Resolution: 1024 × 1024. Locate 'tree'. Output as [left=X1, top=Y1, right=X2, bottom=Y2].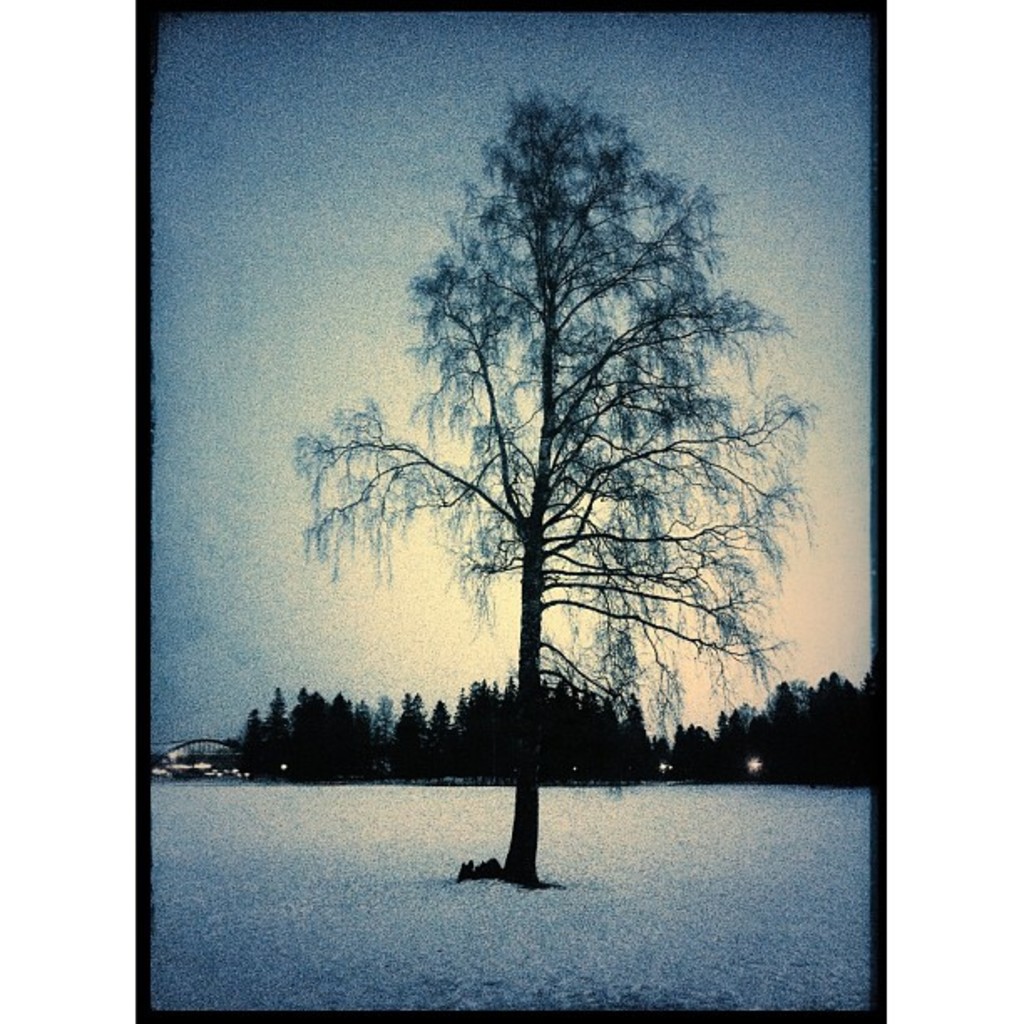
[left=477, top=671, right=525, bottom=766].
